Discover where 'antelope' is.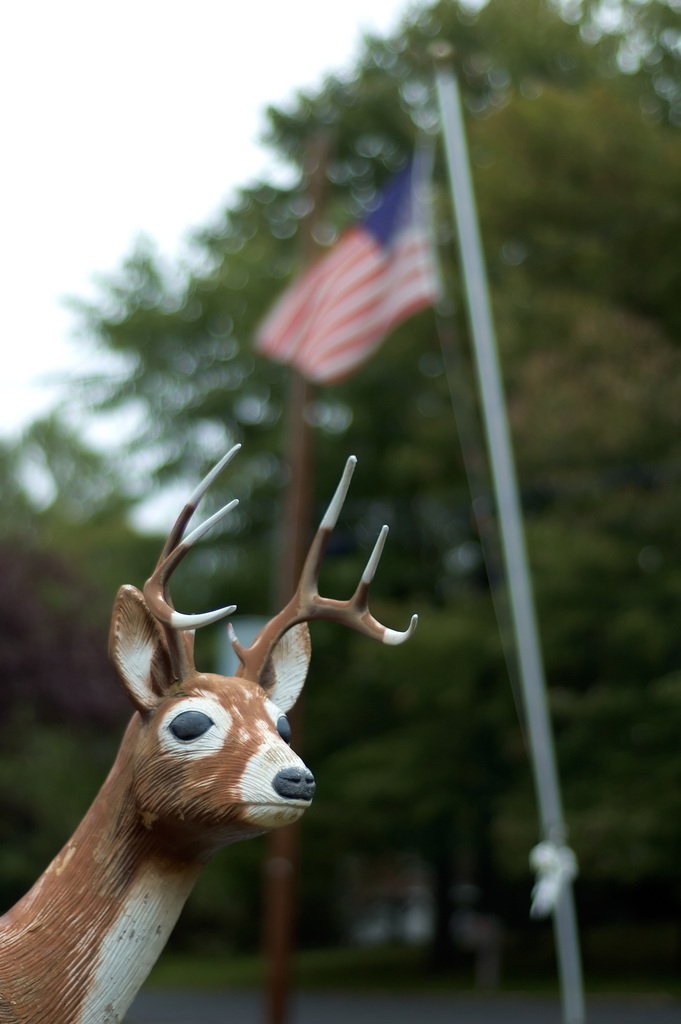
Discovered at {"left": 0, "top": 442, "right": 420, "bottom": 1023}.
